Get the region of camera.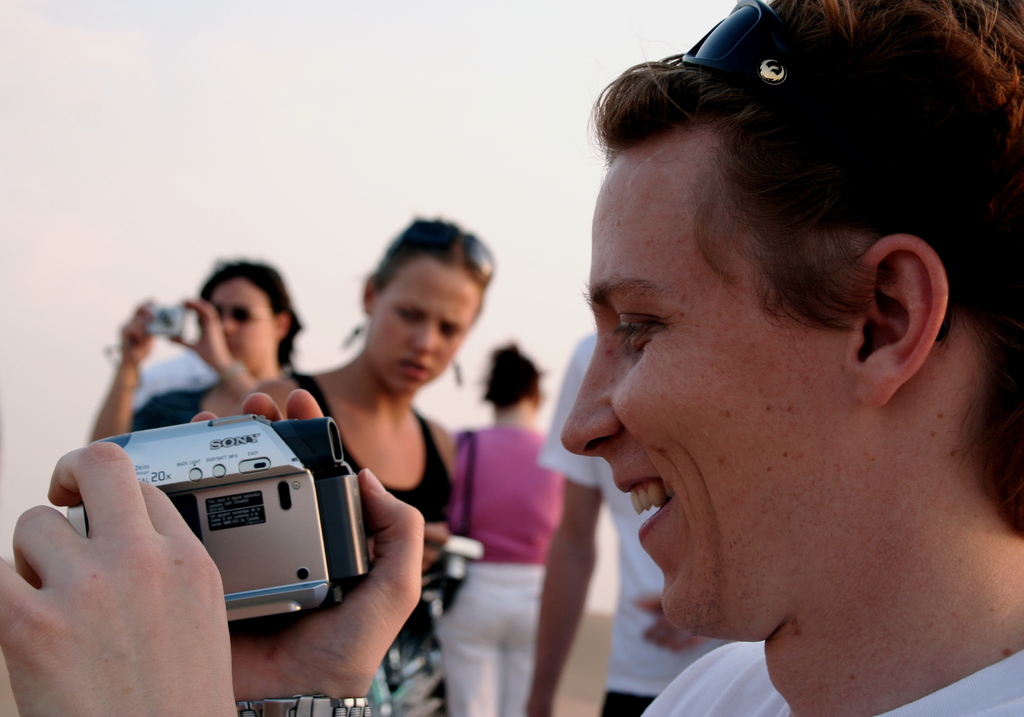
{"x1": 61, "y1": 420, "x2": 372, "y2": 628}.
